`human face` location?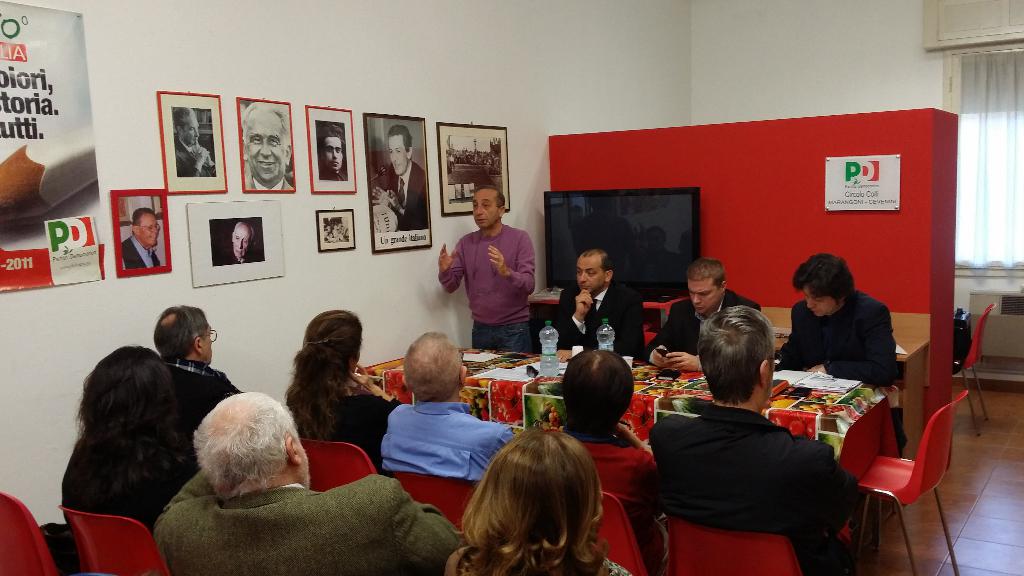
bbox=[474, 193, 499, 234]
